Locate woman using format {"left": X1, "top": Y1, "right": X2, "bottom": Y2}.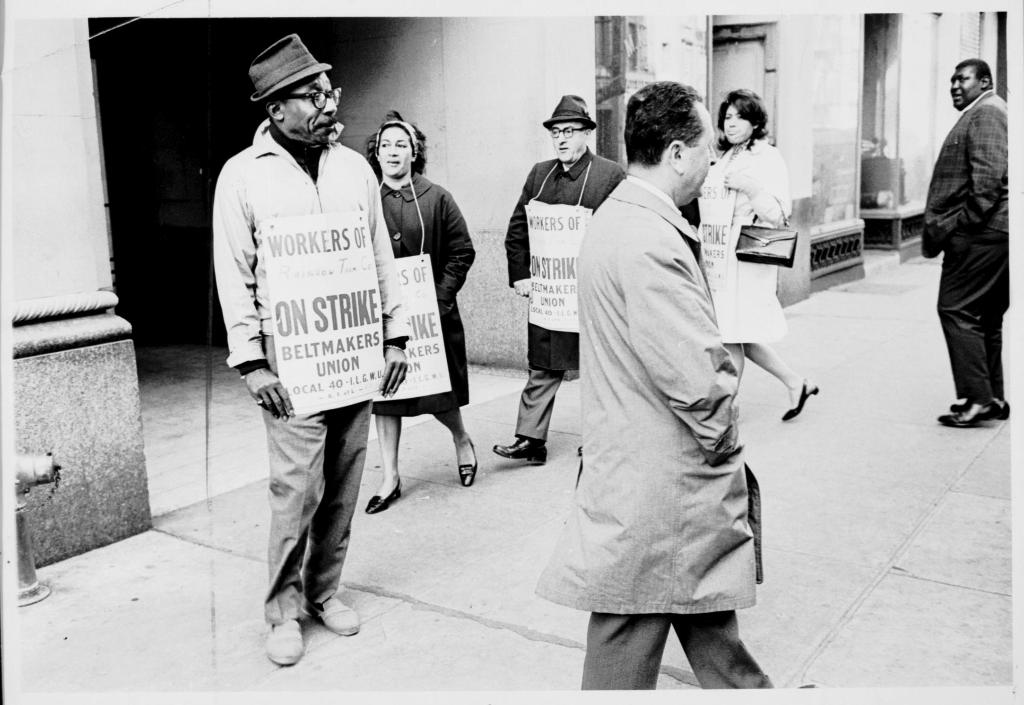
{"left": 365, "top": 111, "right": 478, "bottom": 514}.
